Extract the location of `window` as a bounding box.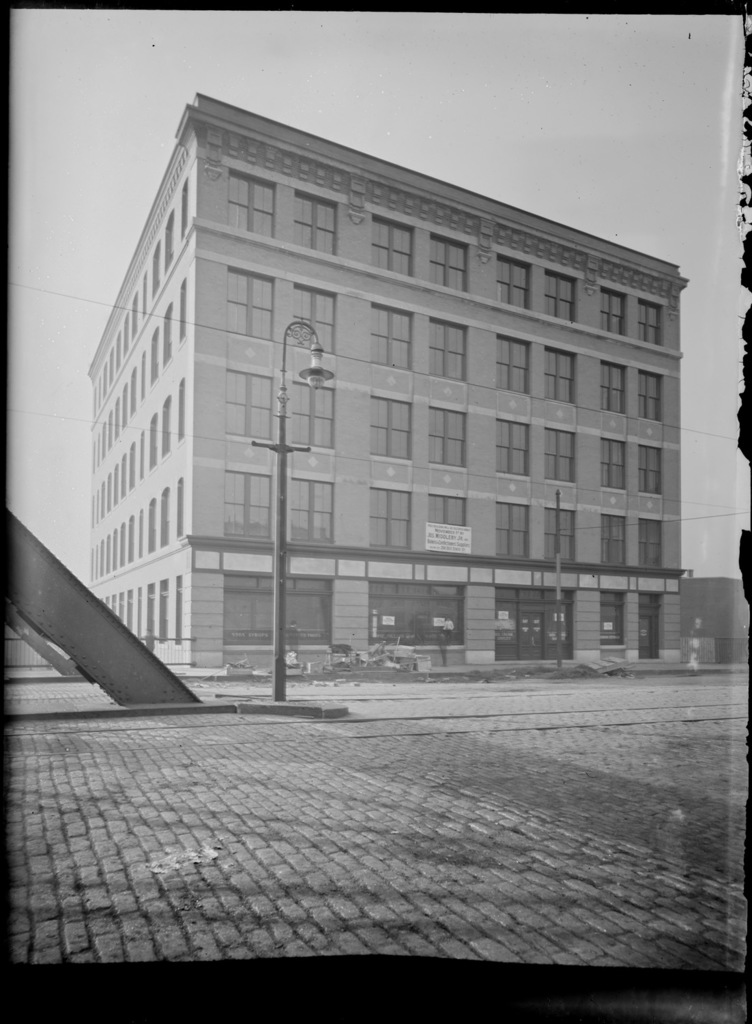
(491,497,535,564).
